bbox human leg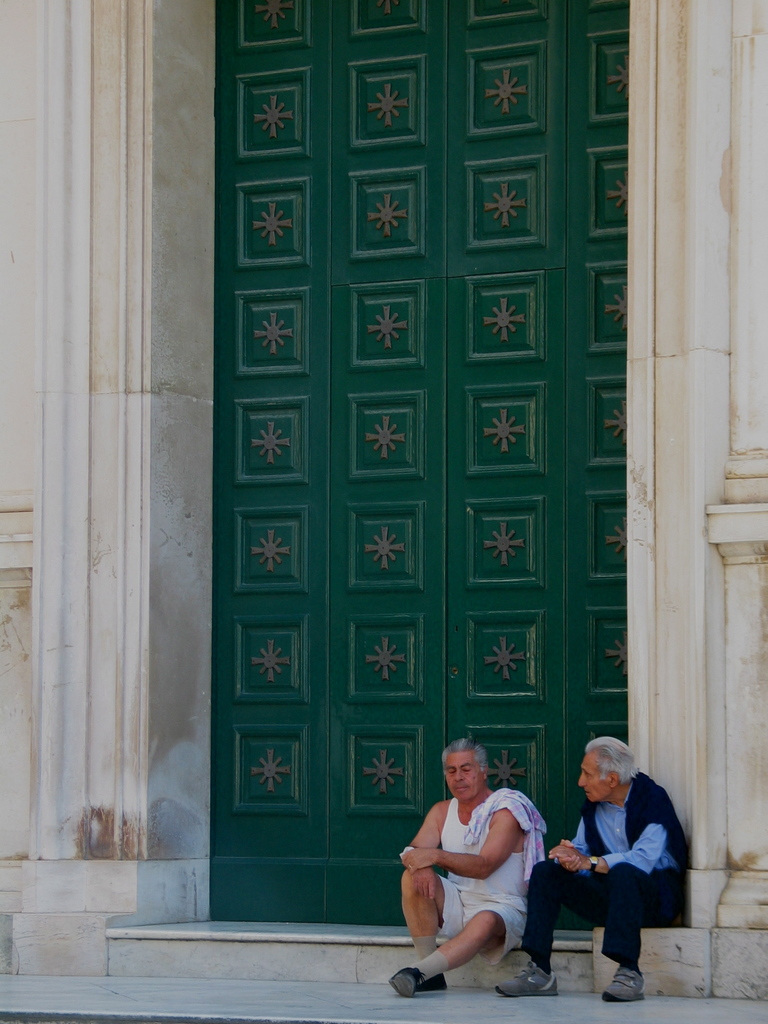
box(493, 851, 586, 995)
